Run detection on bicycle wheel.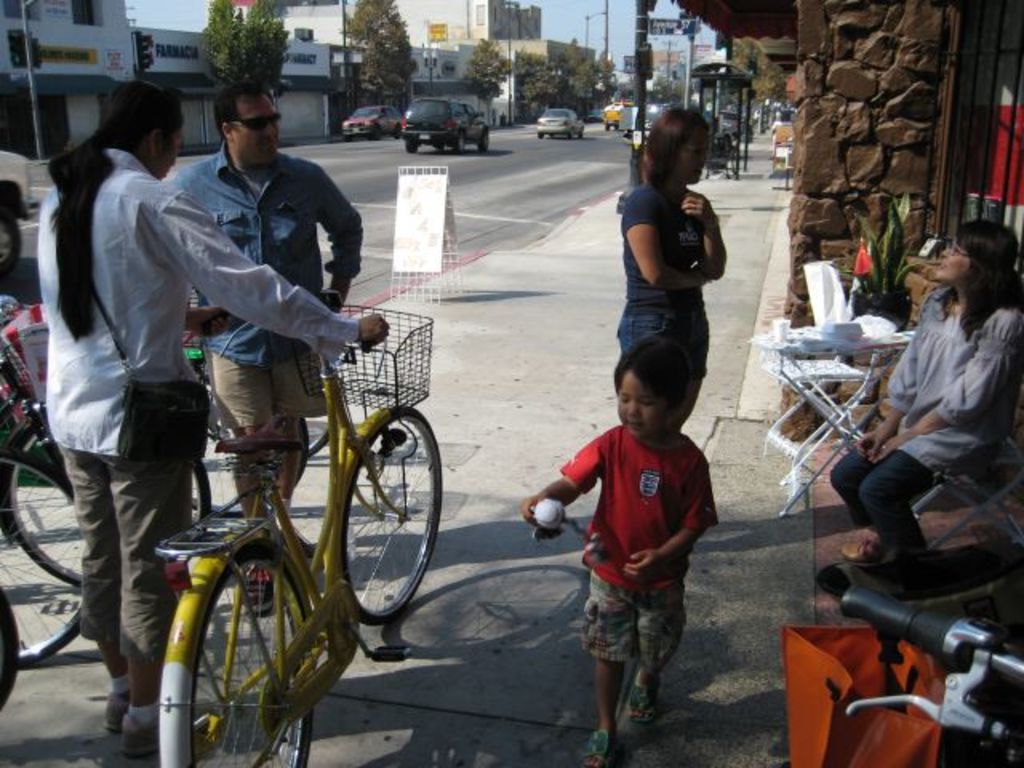
Result: 139,534,330,746.
